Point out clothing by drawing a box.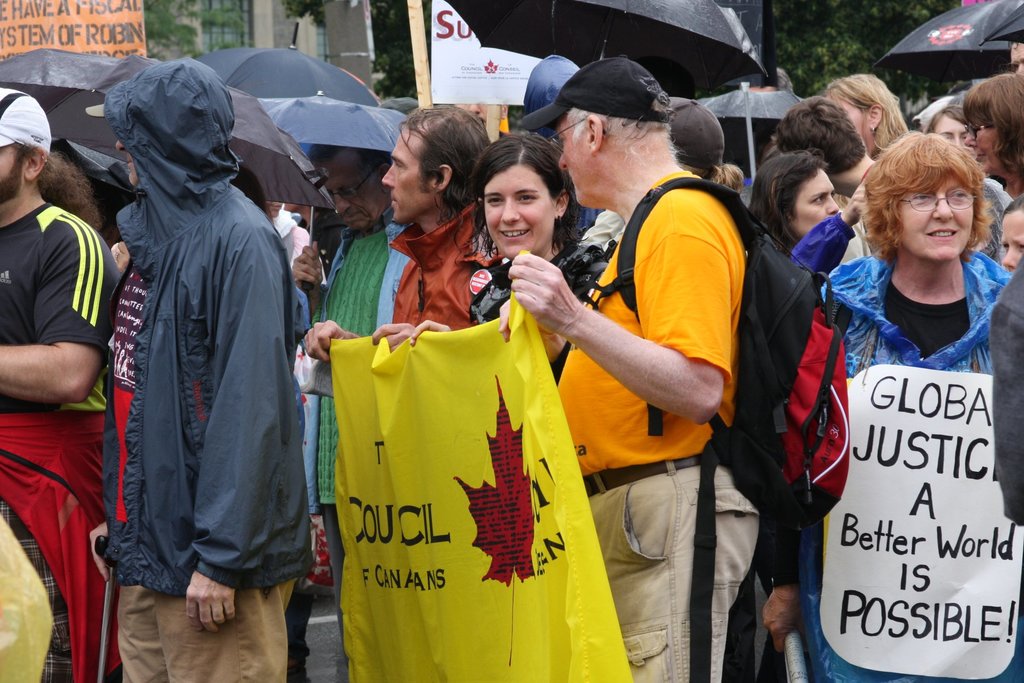
l=523, t=49, r=578, b=128.
